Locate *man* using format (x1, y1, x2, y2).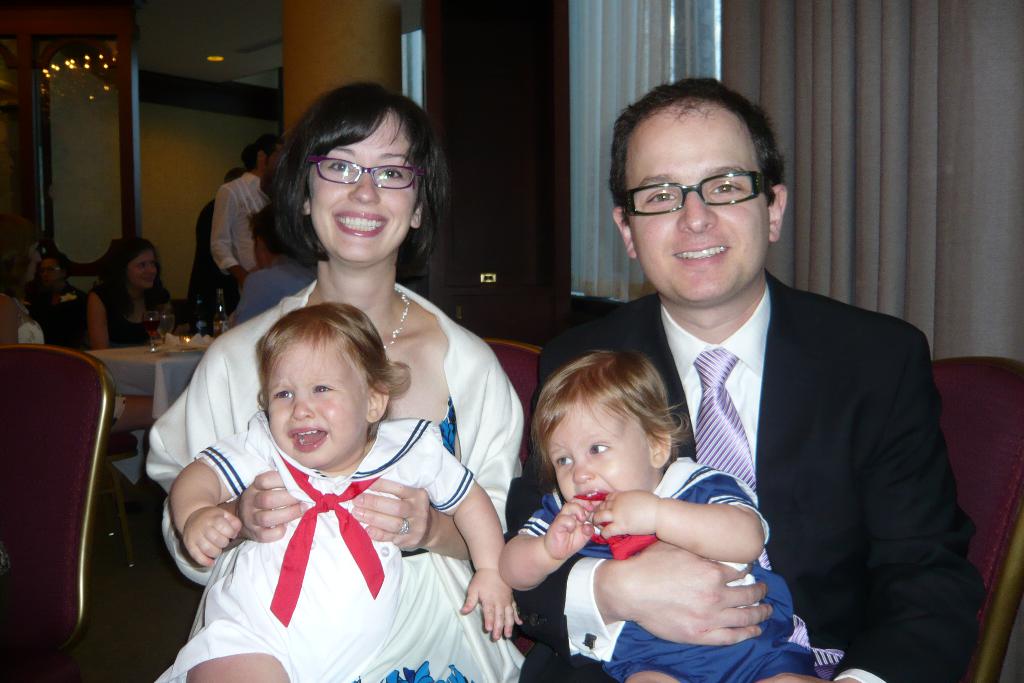
(564, 119, 964, 669).
